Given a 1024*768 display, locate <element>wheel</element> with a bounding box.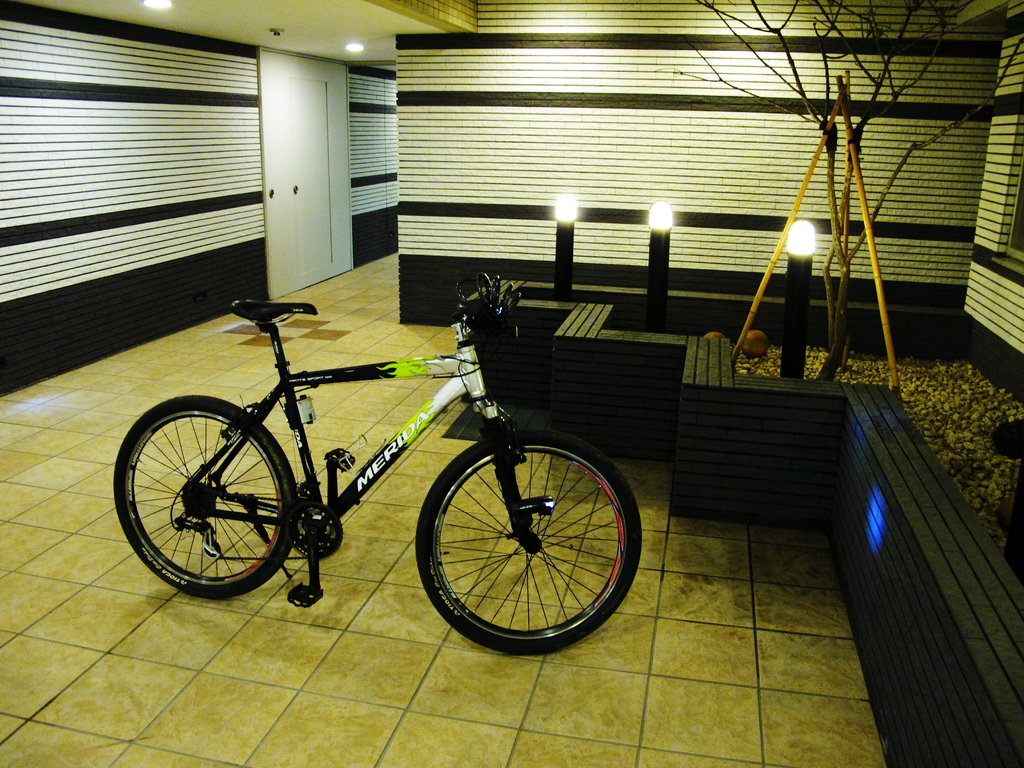
Located: bbox=(113, 396, 300, 597).
